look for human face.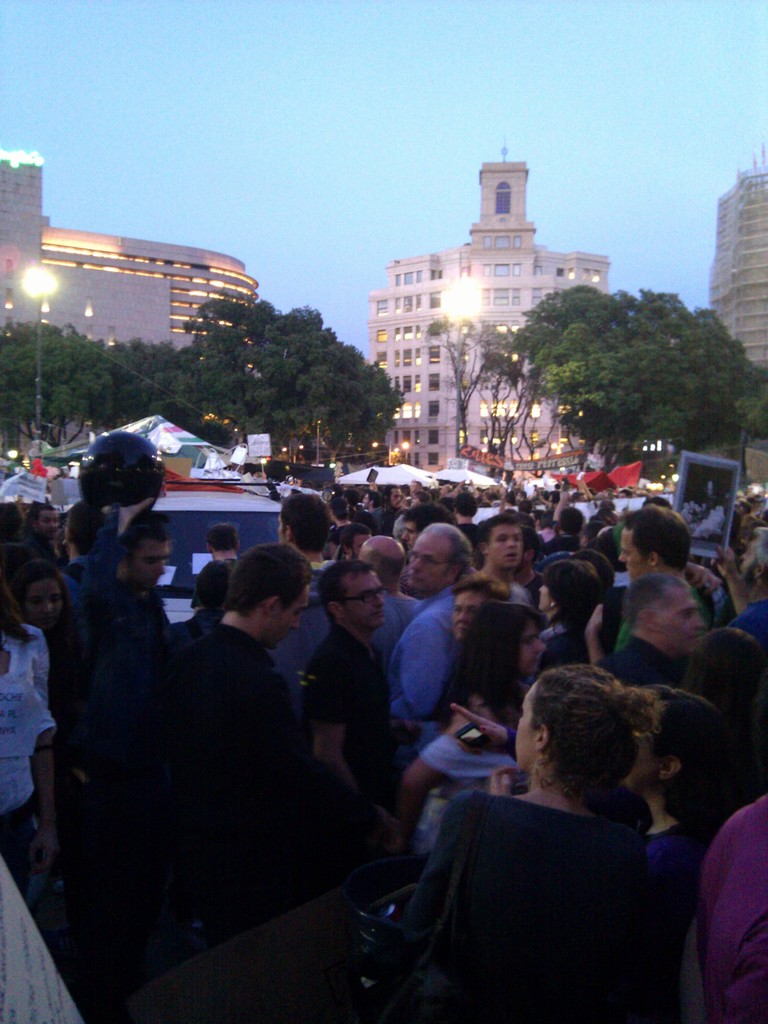
Found: <bbox>627, 684, 675, 799</bbox>.
